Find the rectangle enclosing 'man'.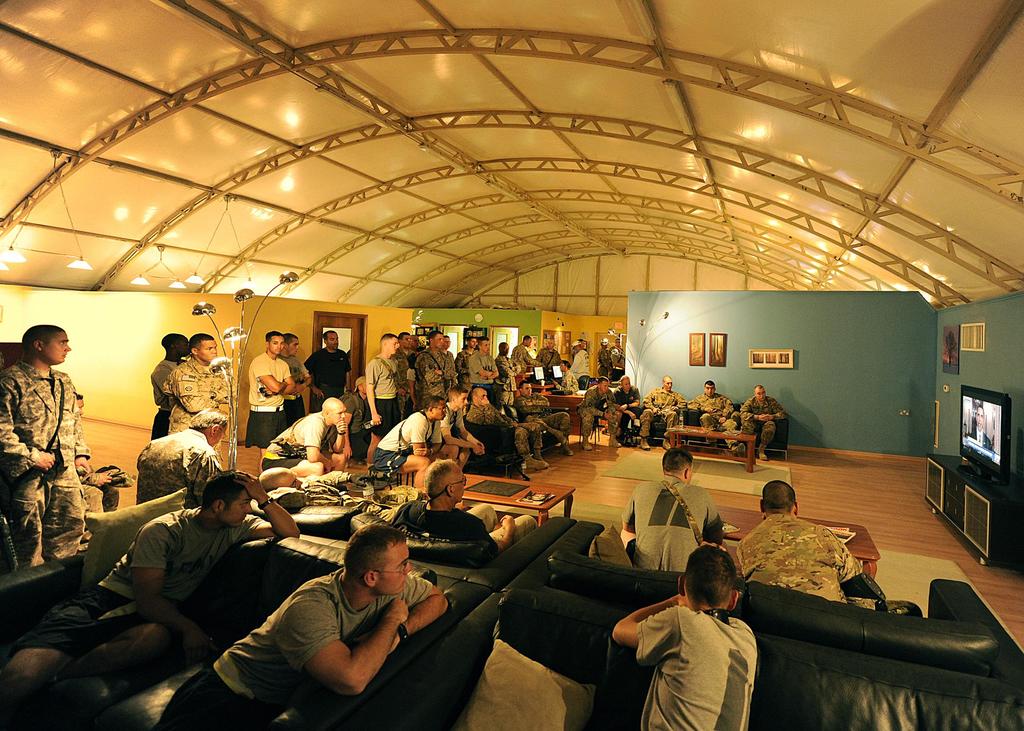
box(610, 337, 625, 366).
